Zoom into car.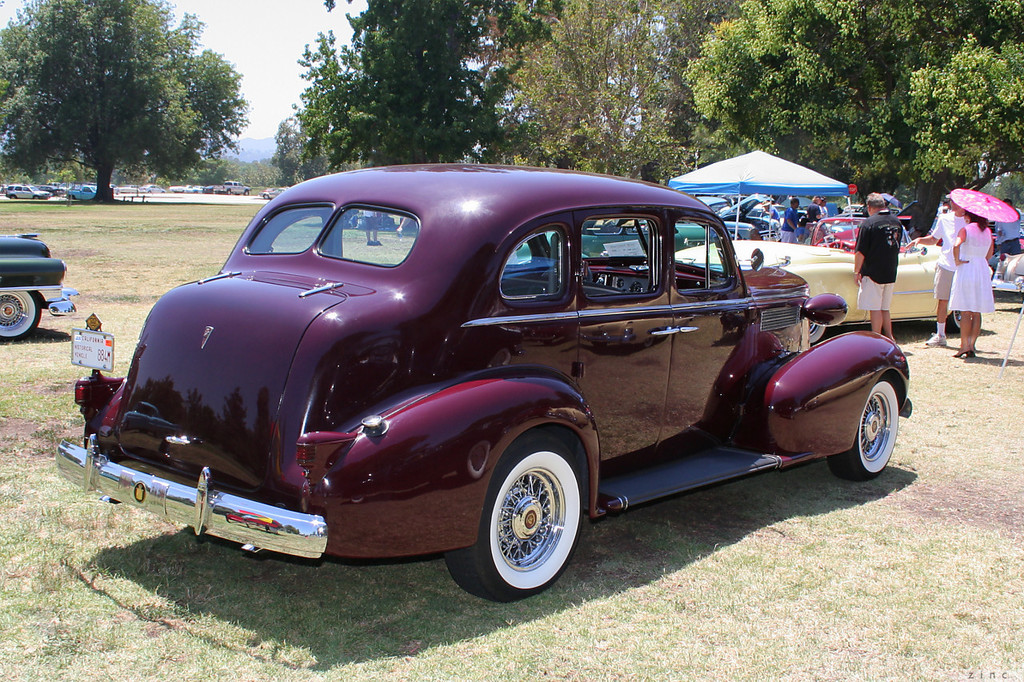
Zoom target: [50, 160, 914, 598].
